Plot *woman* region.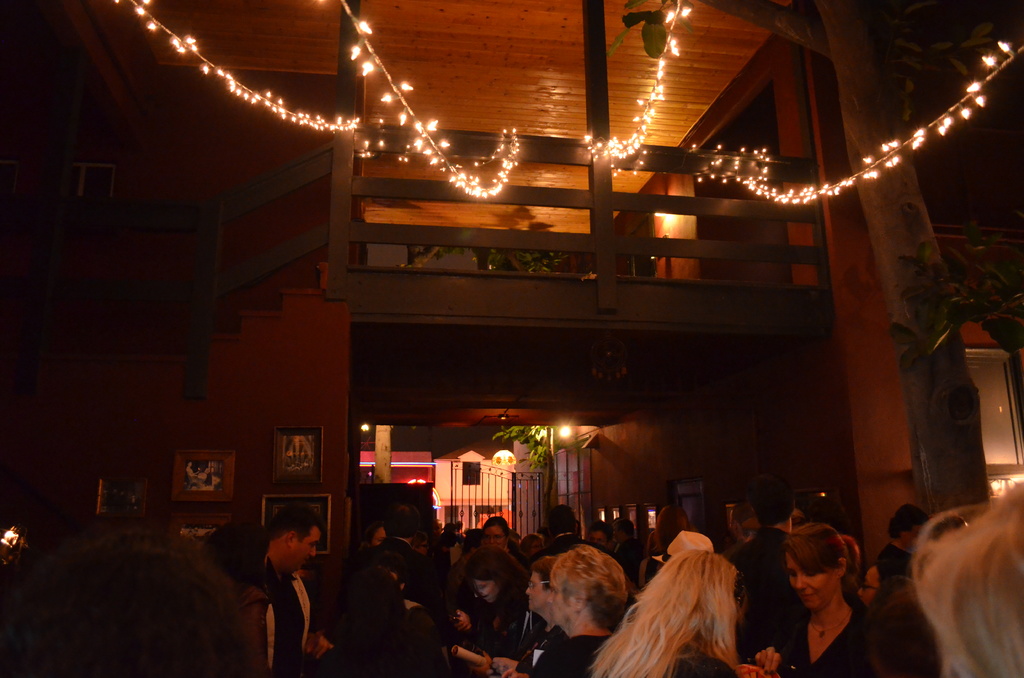
Plotted at box=[910, 476, 1023, 677].
